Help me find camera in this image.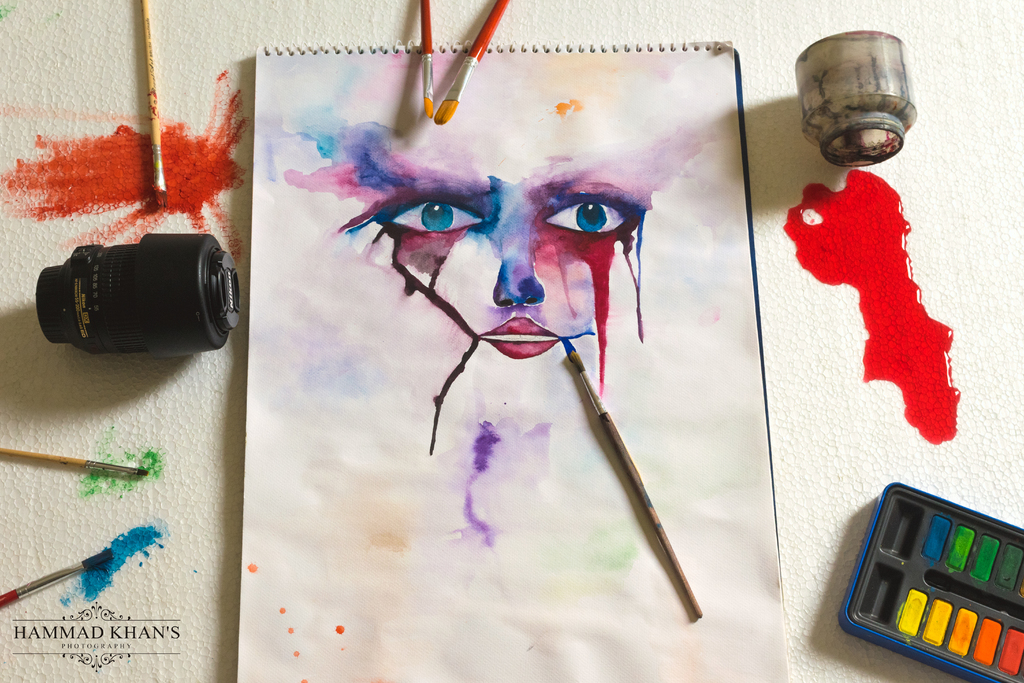
Found it: 40/233/205/350.
